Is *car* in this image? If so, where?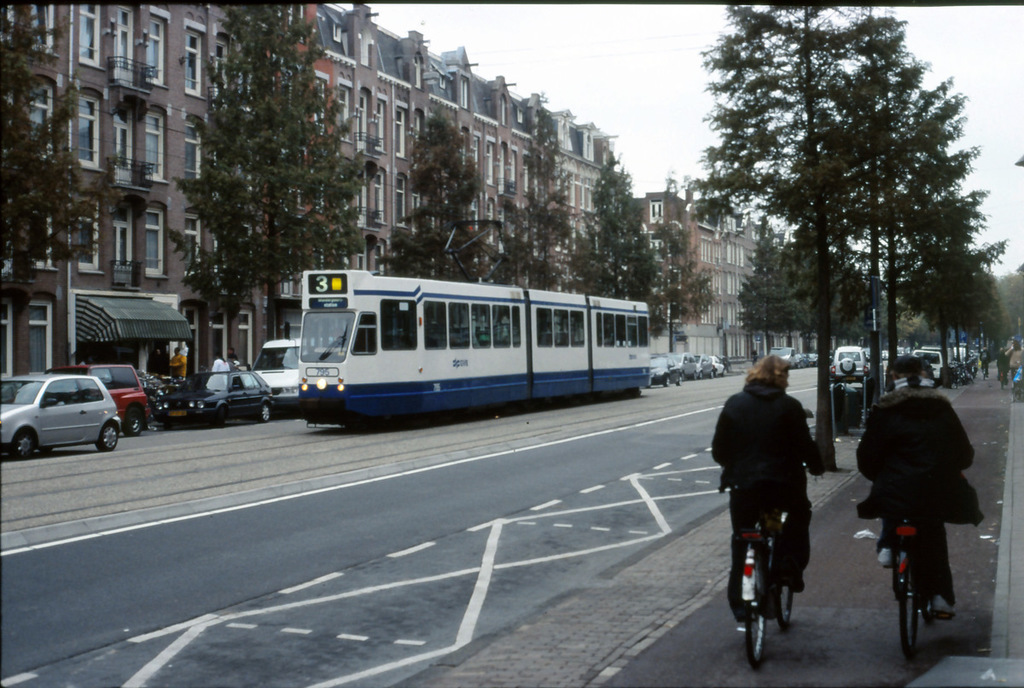
Yes, at box(672, 352, 698, 379).
